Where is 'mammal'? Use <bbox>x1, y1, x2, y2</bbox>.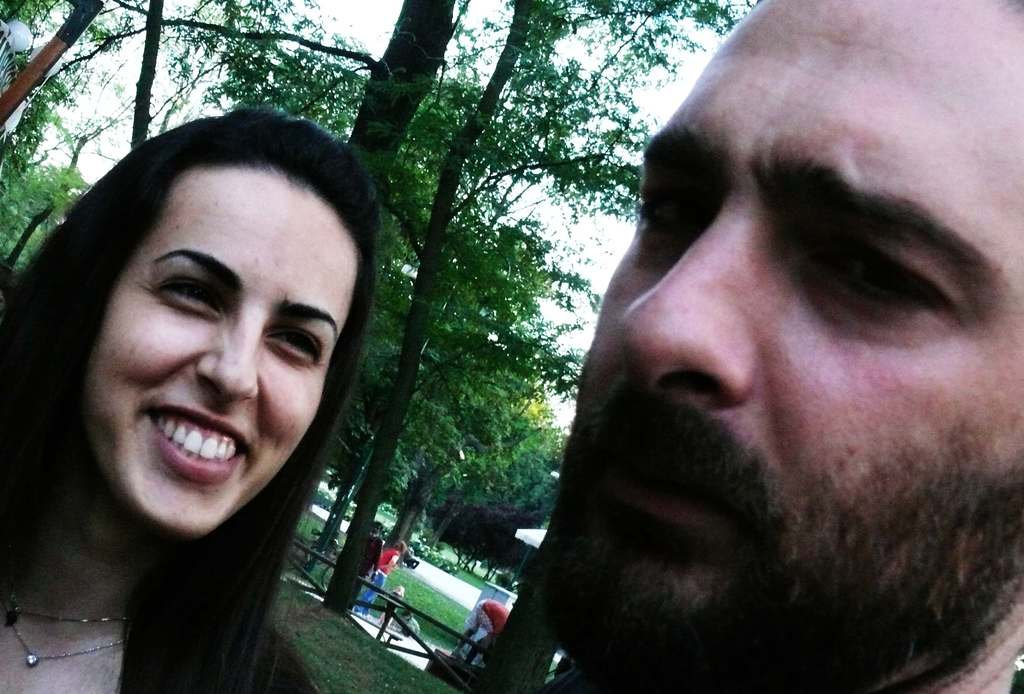
<bbox>449, 593, 515, 663</bbox>.
